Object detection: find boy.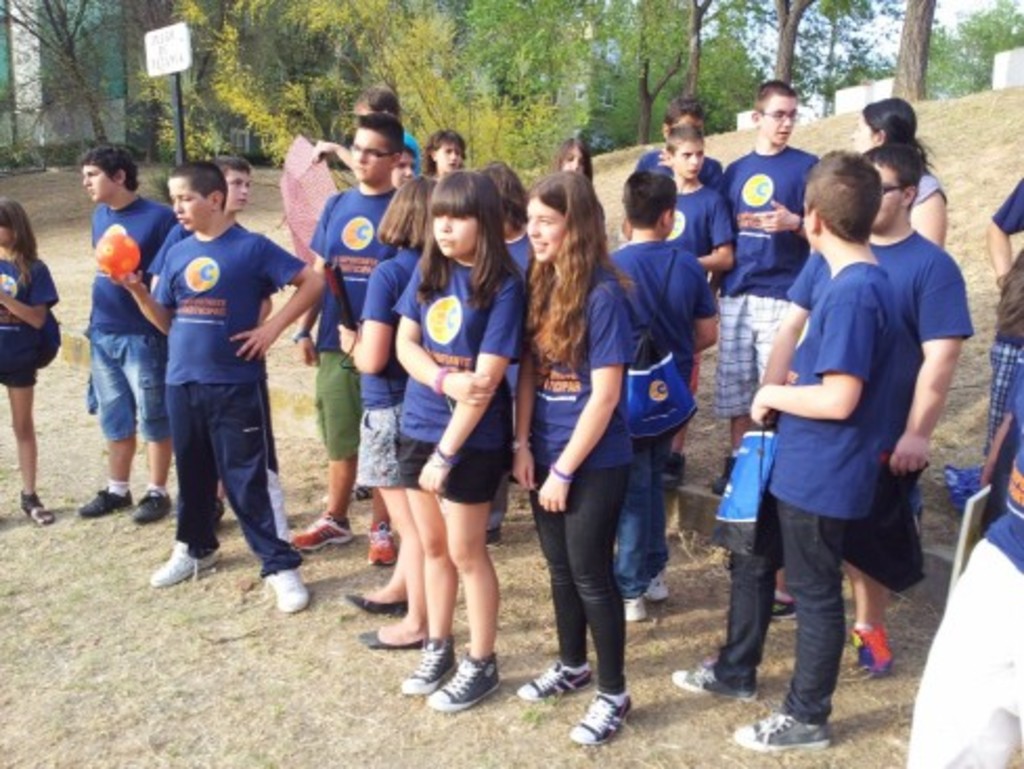
(285,107,419,559).
